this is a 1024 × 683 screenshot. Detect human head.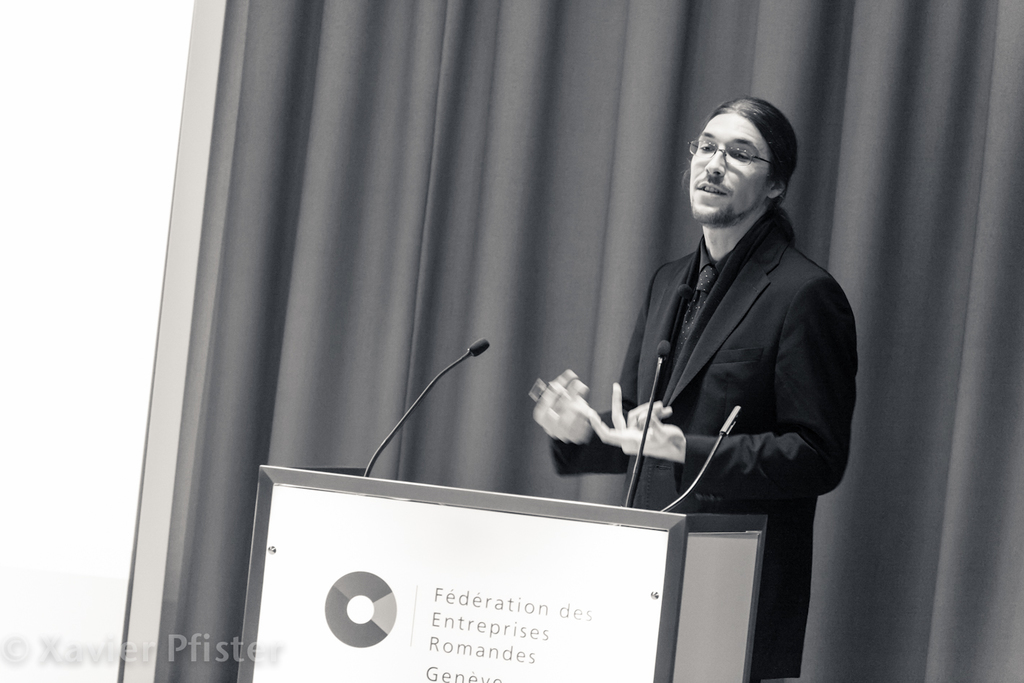
681/94/799/227.
